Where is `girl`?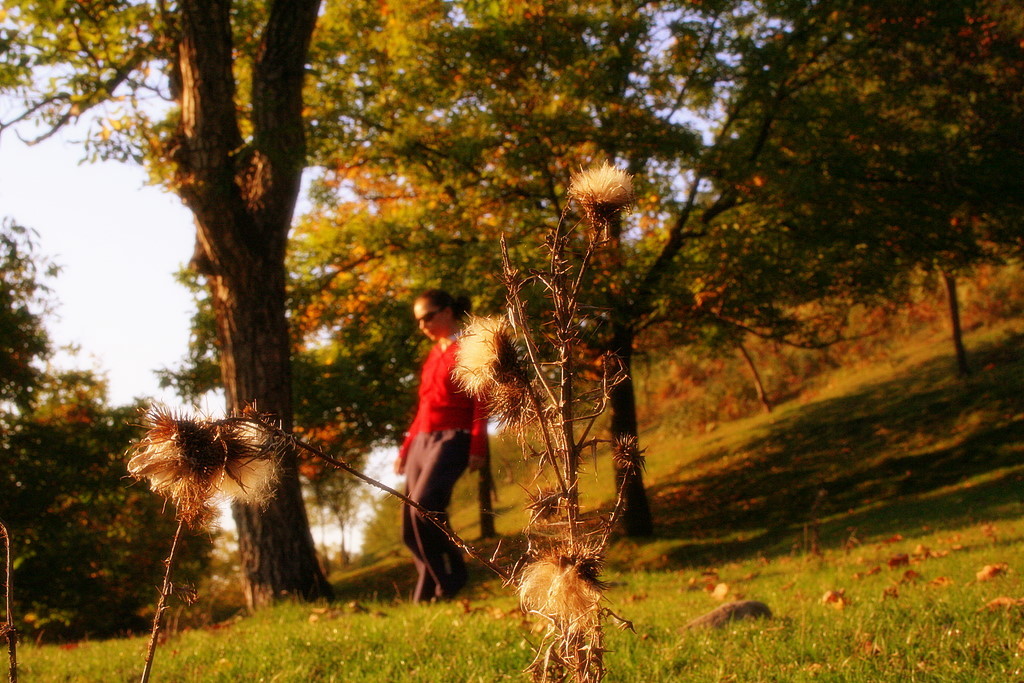
390, 281, 491, 597.
